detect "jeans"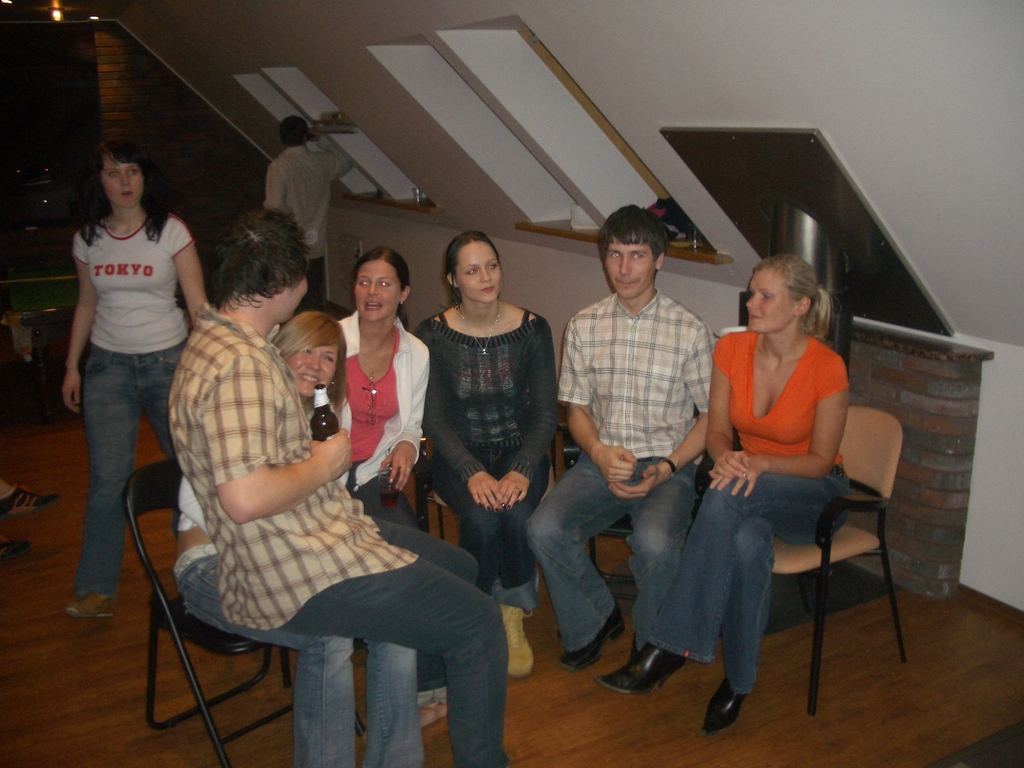
bbox(338, 461, 415, 522)
